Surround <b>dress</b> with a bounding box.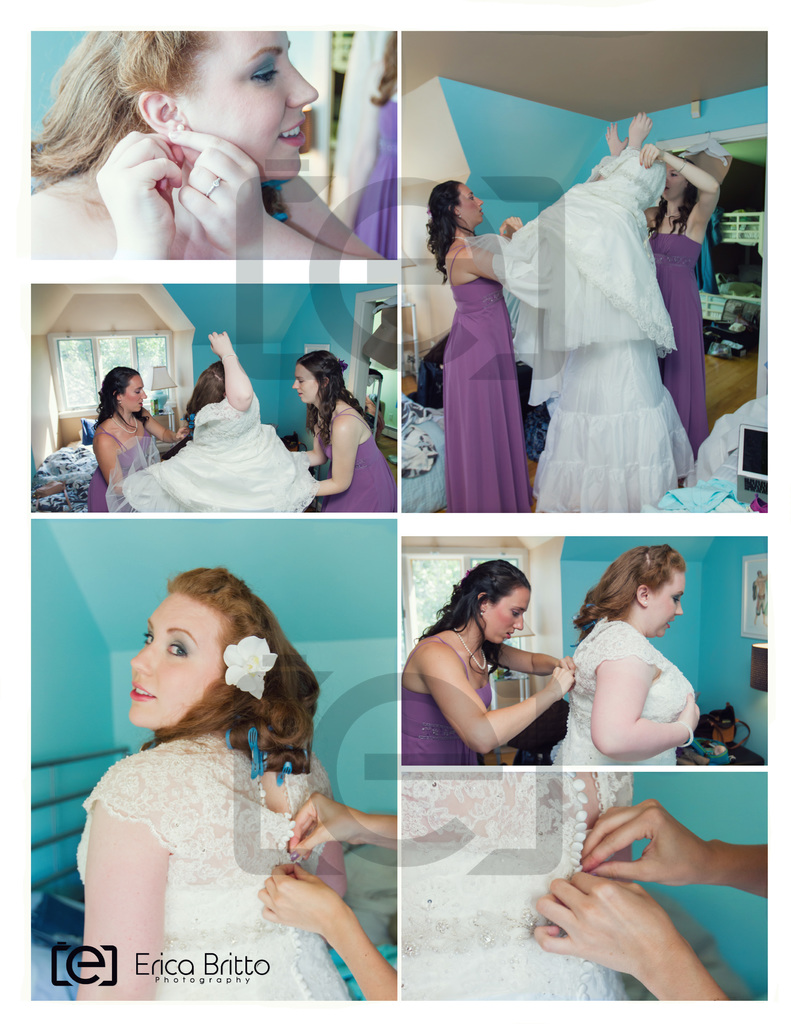
detection(115, 381, 316, 518).
